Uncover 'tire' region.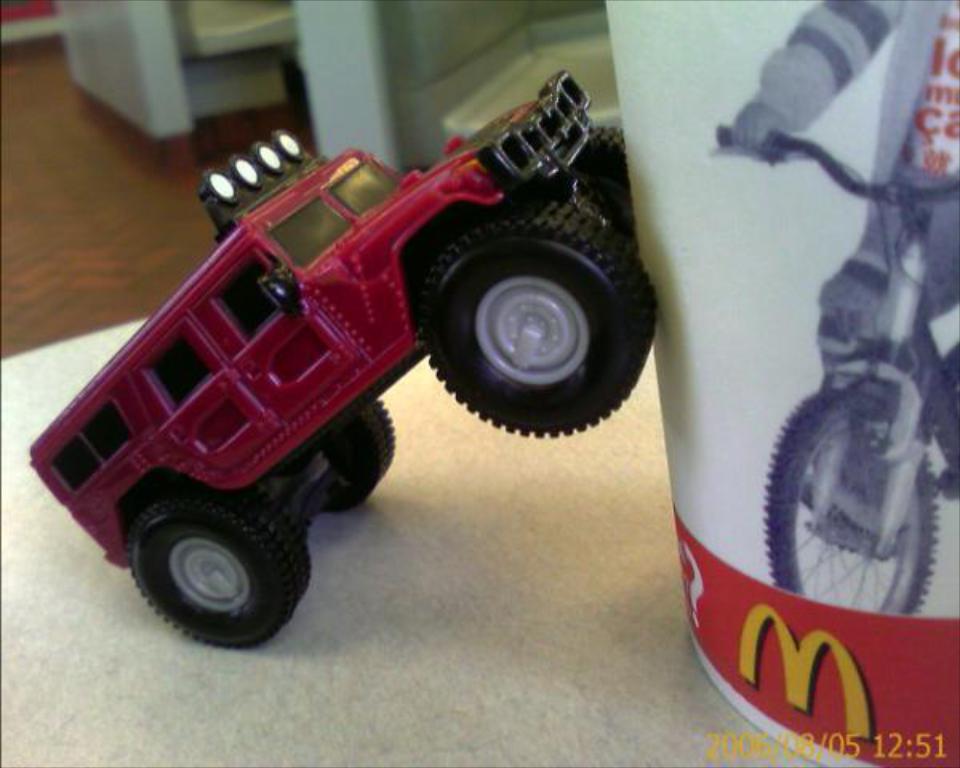
Uncovered: 574, 128, 630, 219.
